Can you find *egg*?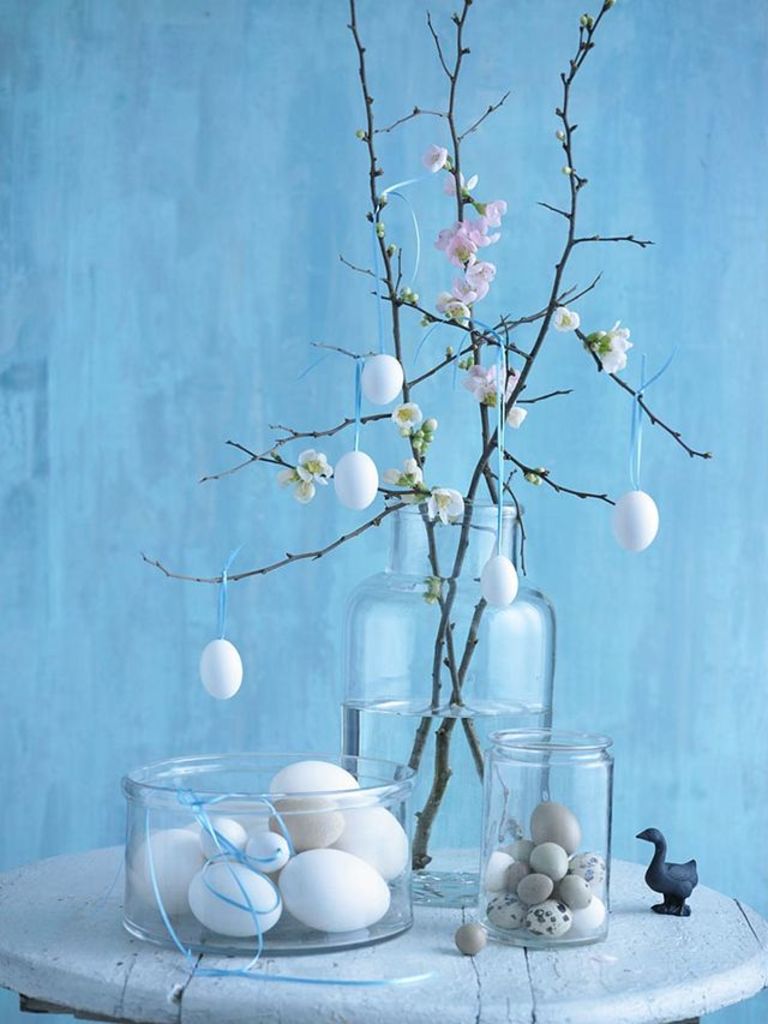
Yes, bounding box: [198,636,246,701].
